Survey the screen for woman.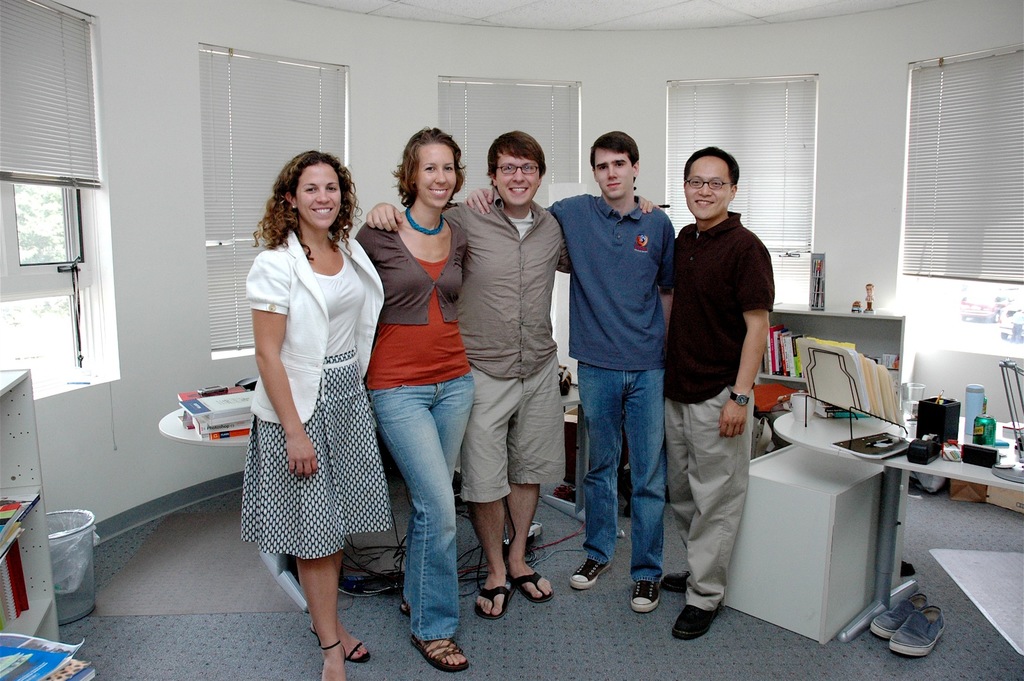
Survey found: 358/125/488/680.
